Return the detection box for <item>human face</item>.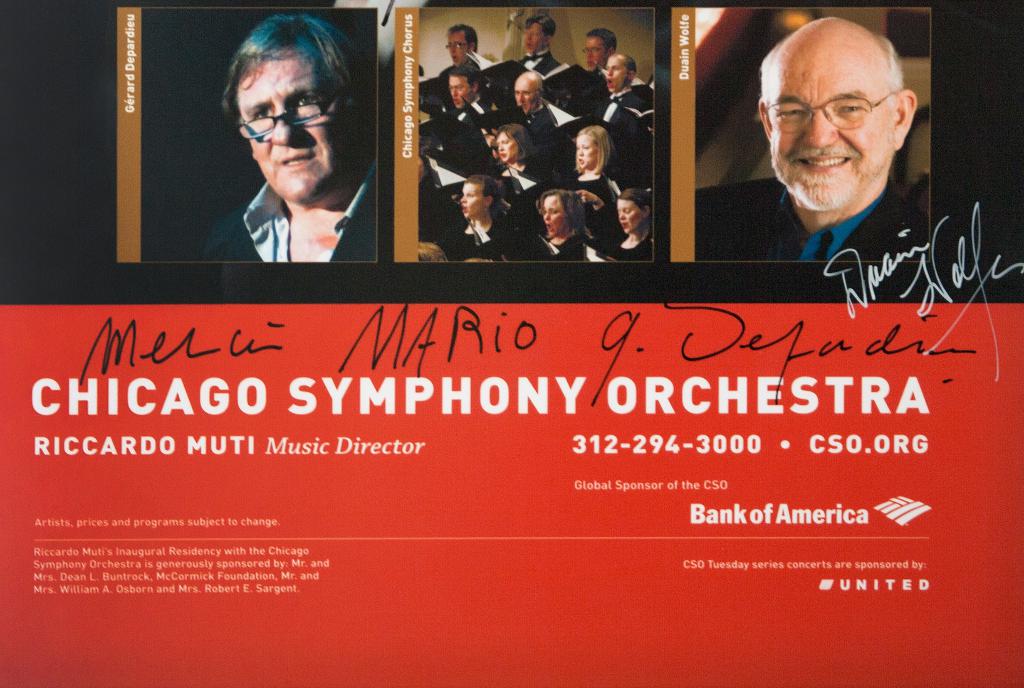
Rect(520, 21, 547, 52).
